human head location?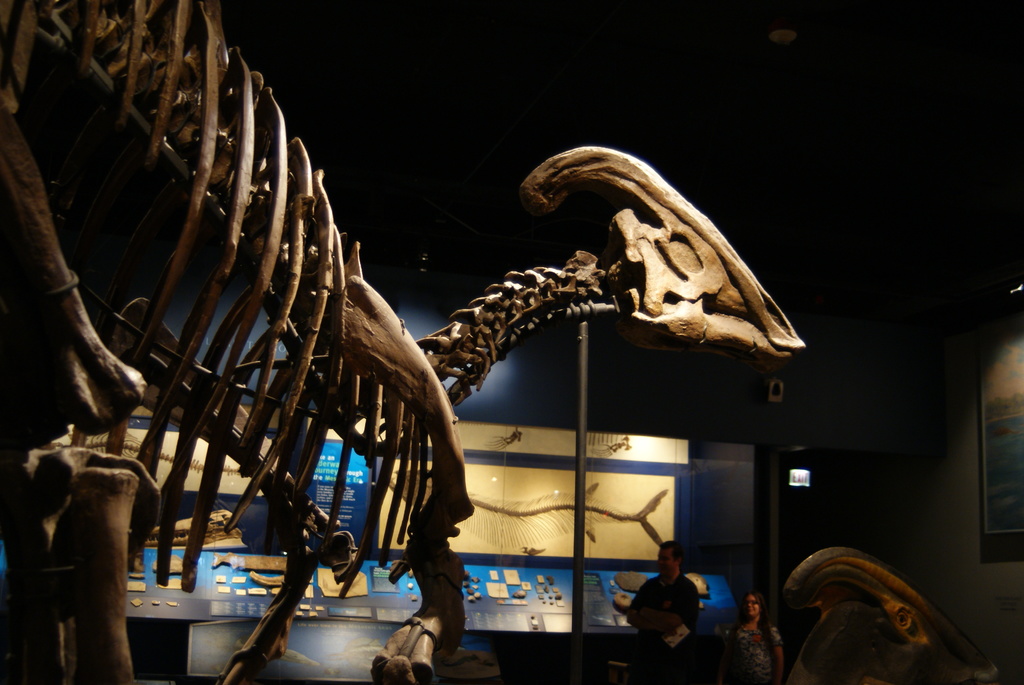
bbox=(654, 539, 680, 574)
